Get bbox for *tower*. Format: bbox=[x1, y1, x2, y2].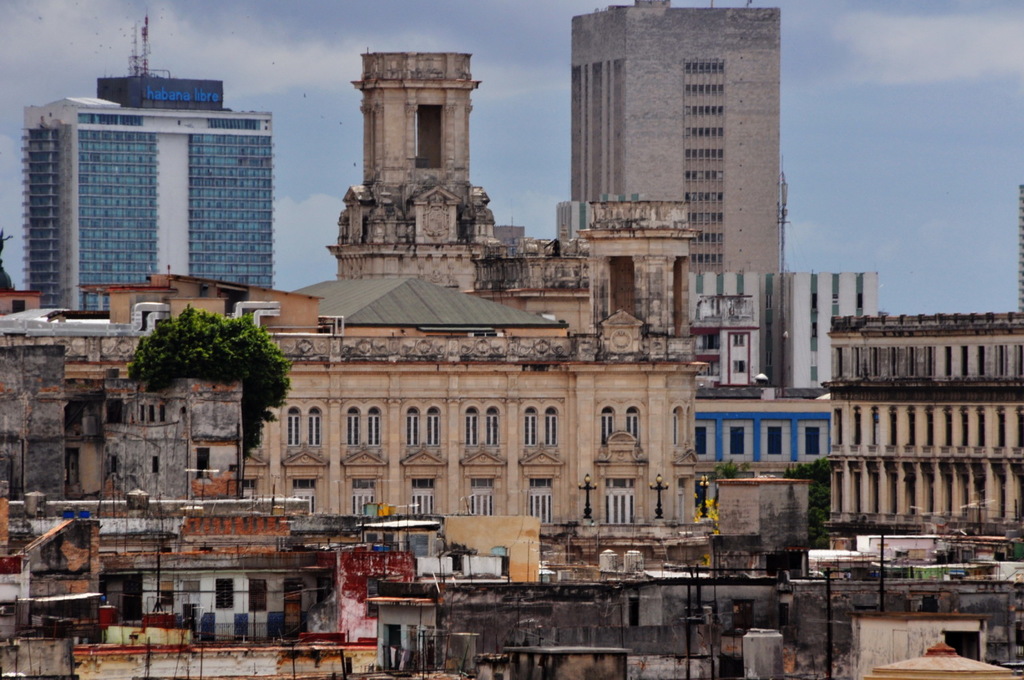
bbox=[320, 44, 505, 296].
